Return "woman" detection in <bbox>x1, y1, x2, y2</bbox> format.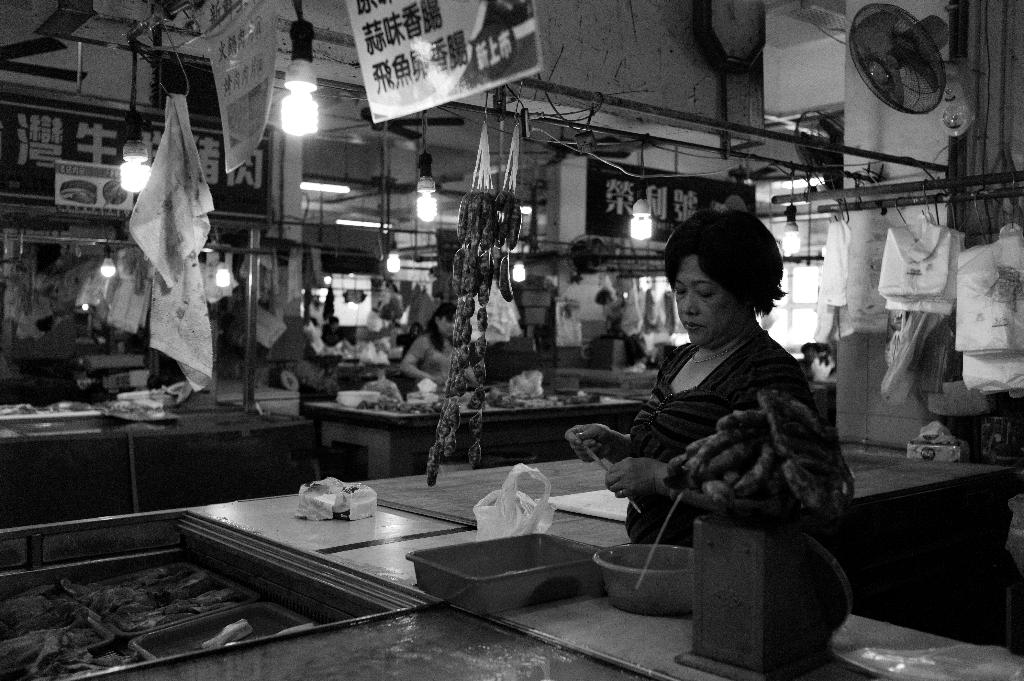
<bbox>400, 301, 474, 399</bbox>.
